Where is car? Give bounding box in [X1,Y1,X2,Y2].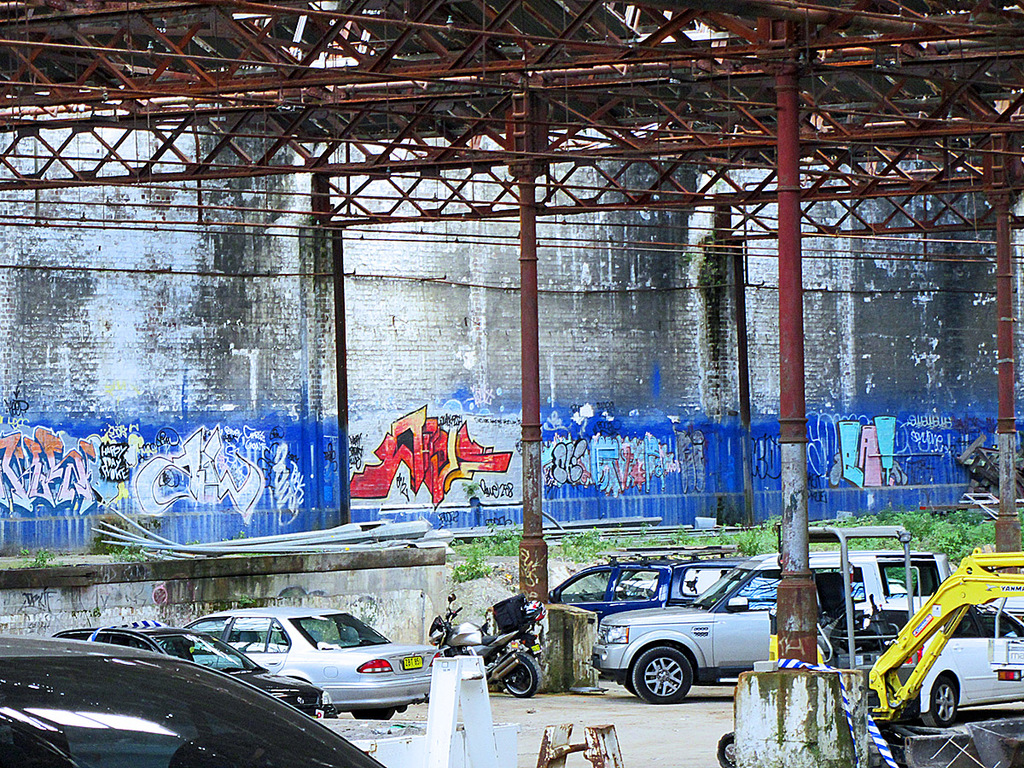
[866,597,1022,730].
